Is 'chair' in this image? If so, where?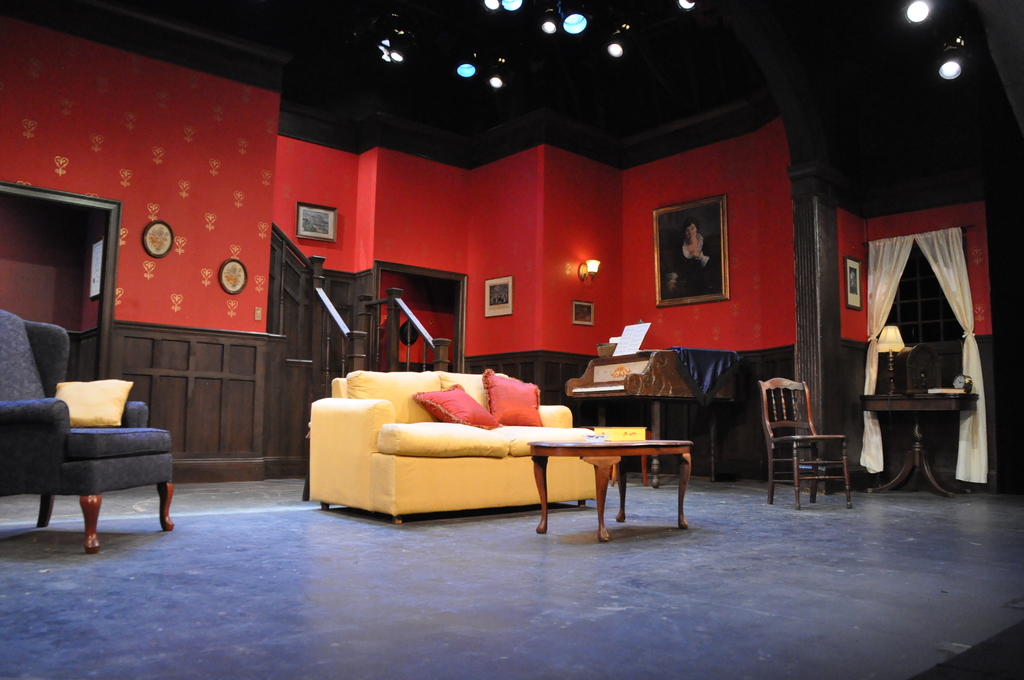
Yes, at box(751, 373, 858, 512).
